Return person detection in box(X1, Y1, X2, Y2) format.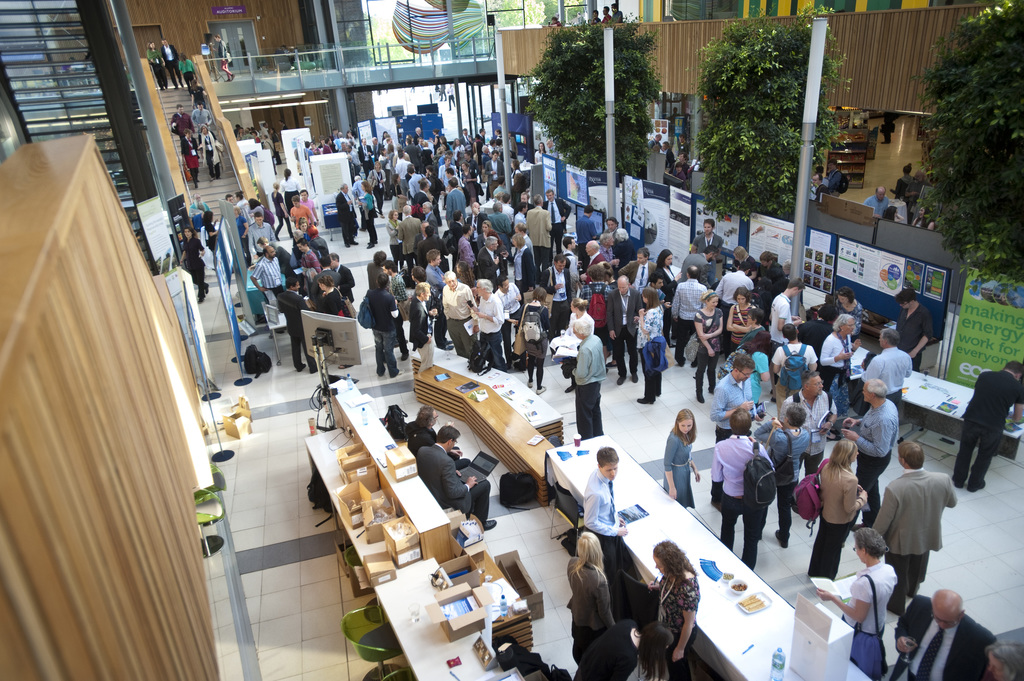
box(202, 124, 223, 179).
